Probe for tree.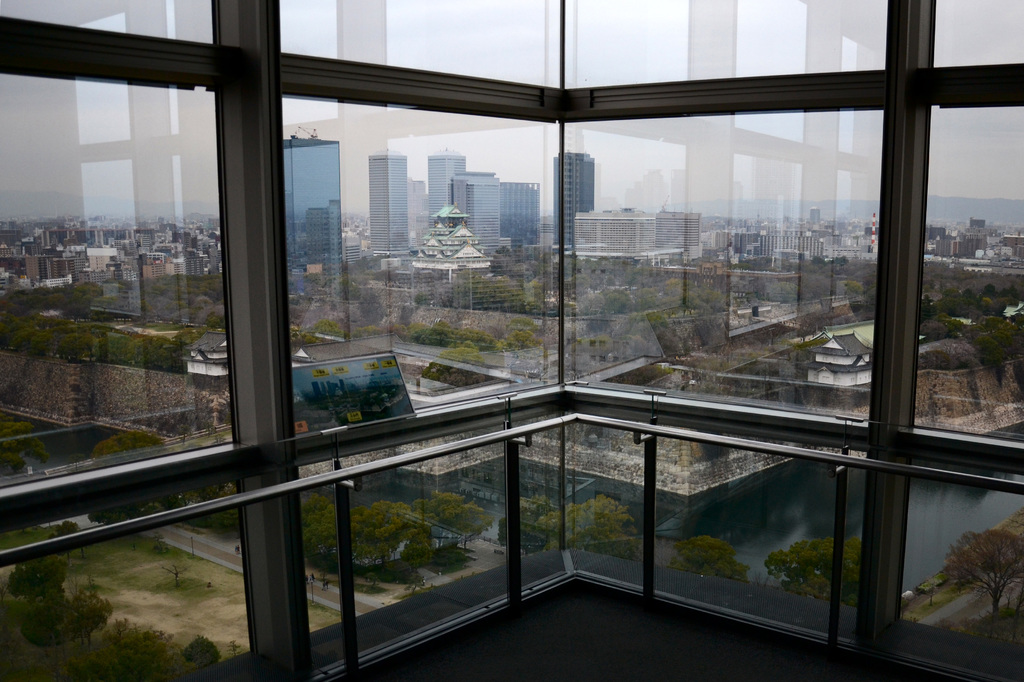
Probe result: box=[406, 491, 488, 544].
